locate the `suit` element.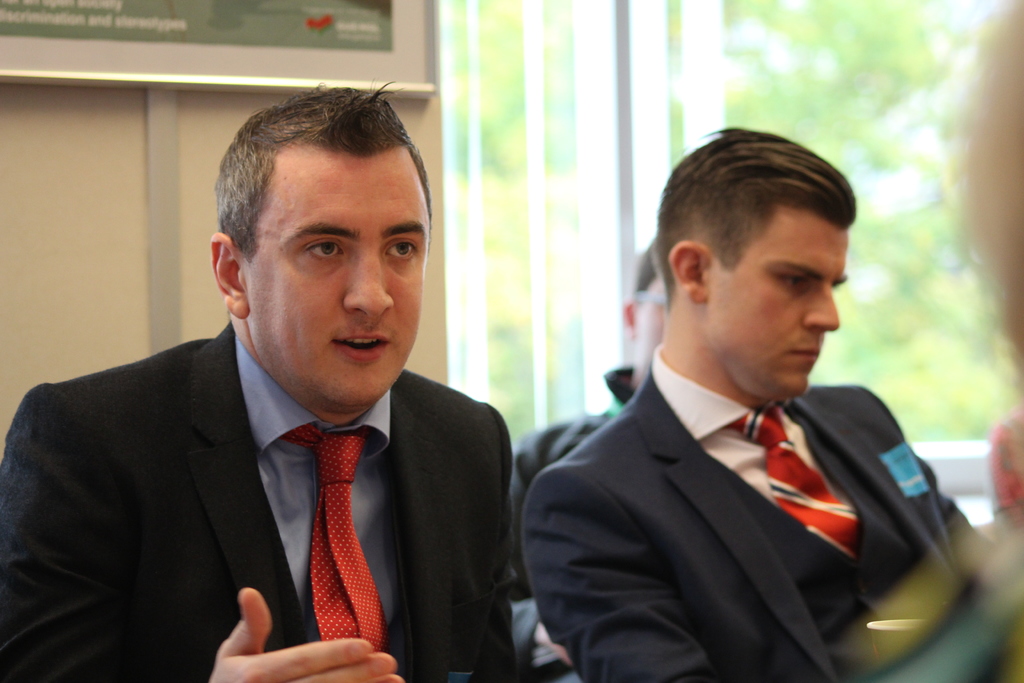
Element bbox: [0,263,551,673].
